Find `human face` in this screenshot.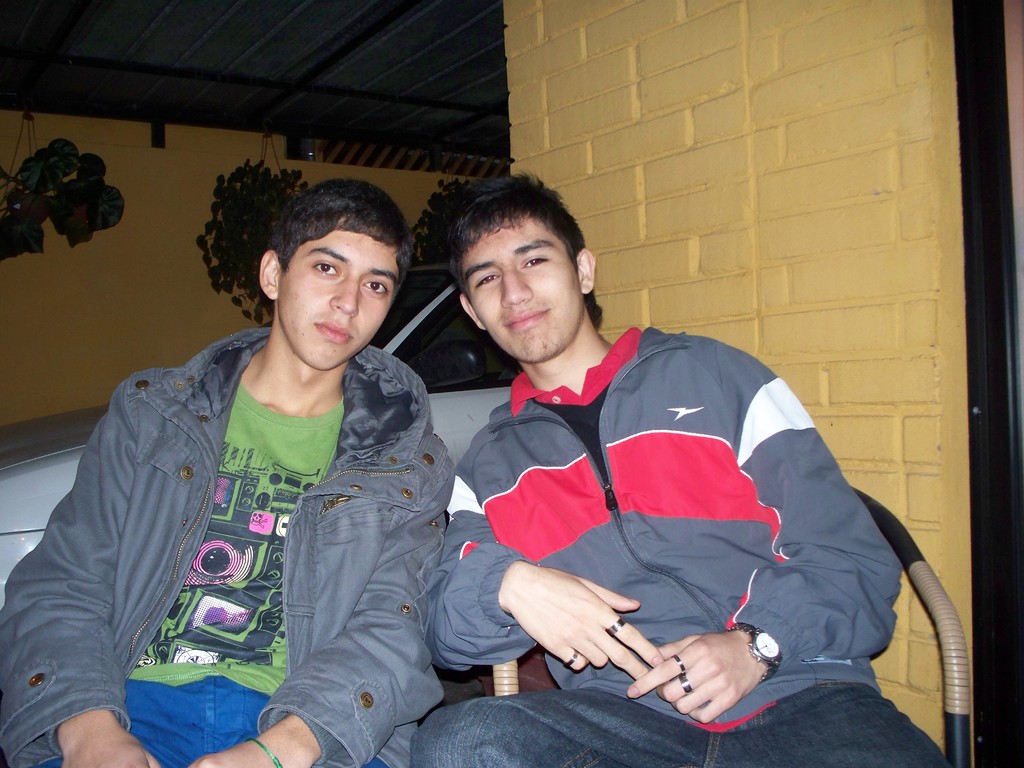
The bounding box for `human face` is crop(462, 214, 582, 362).
